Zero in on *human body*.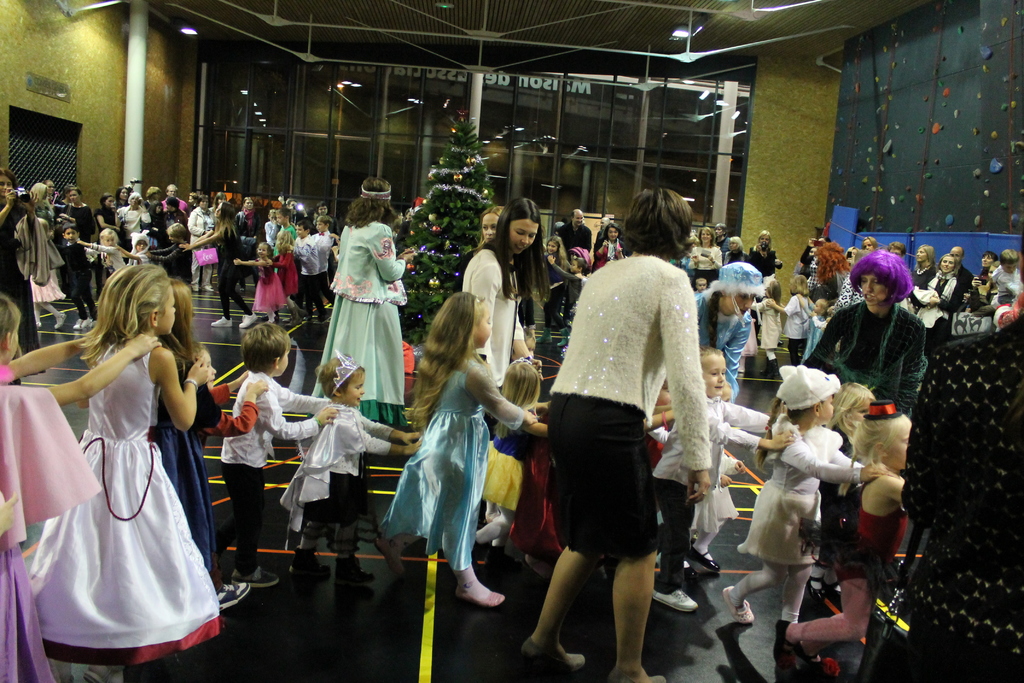
Zeroed in: {"x1": 278, "y1": 351, "x2": 422, "y2": 579}.
